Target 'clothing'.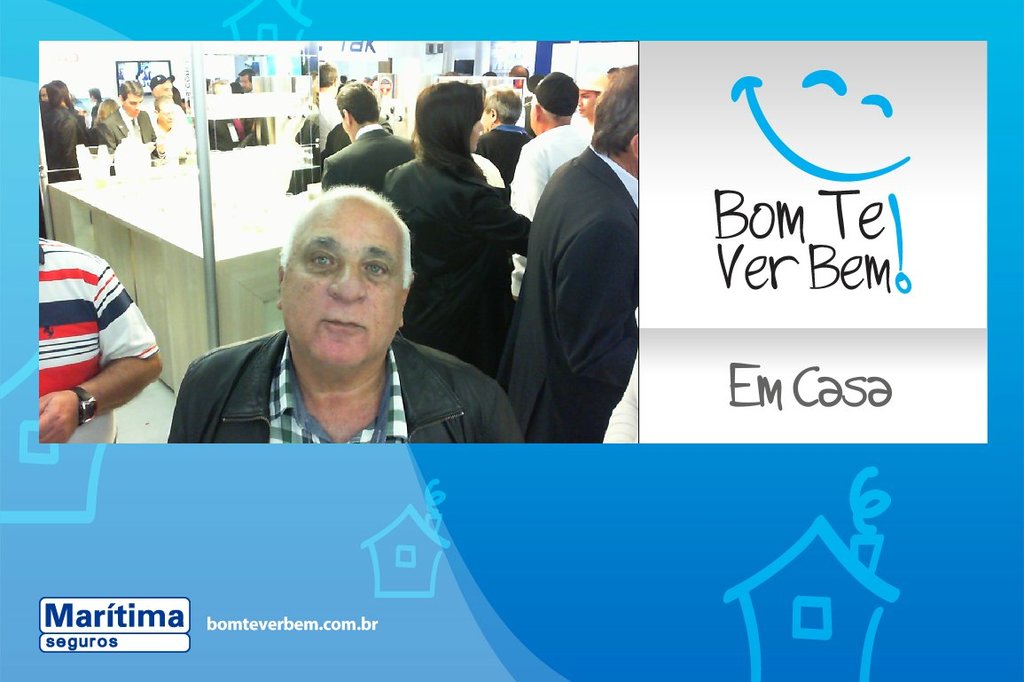
Target region: [left=37, top=238, right=160, bottom=449].
